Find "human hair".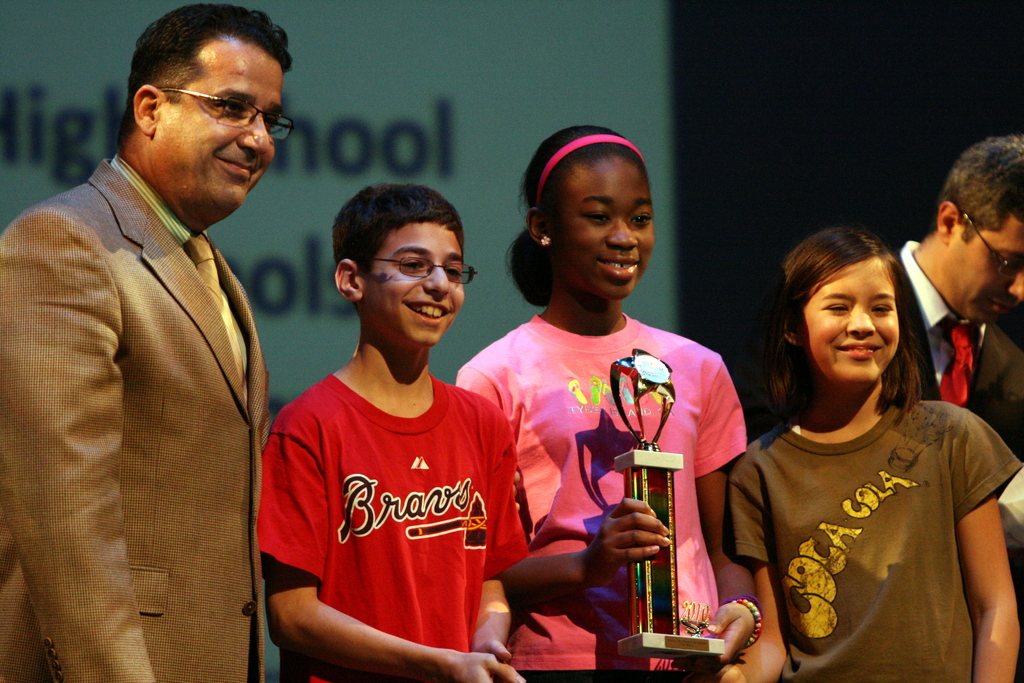
l=934, t=134, r=1023, b=252.
